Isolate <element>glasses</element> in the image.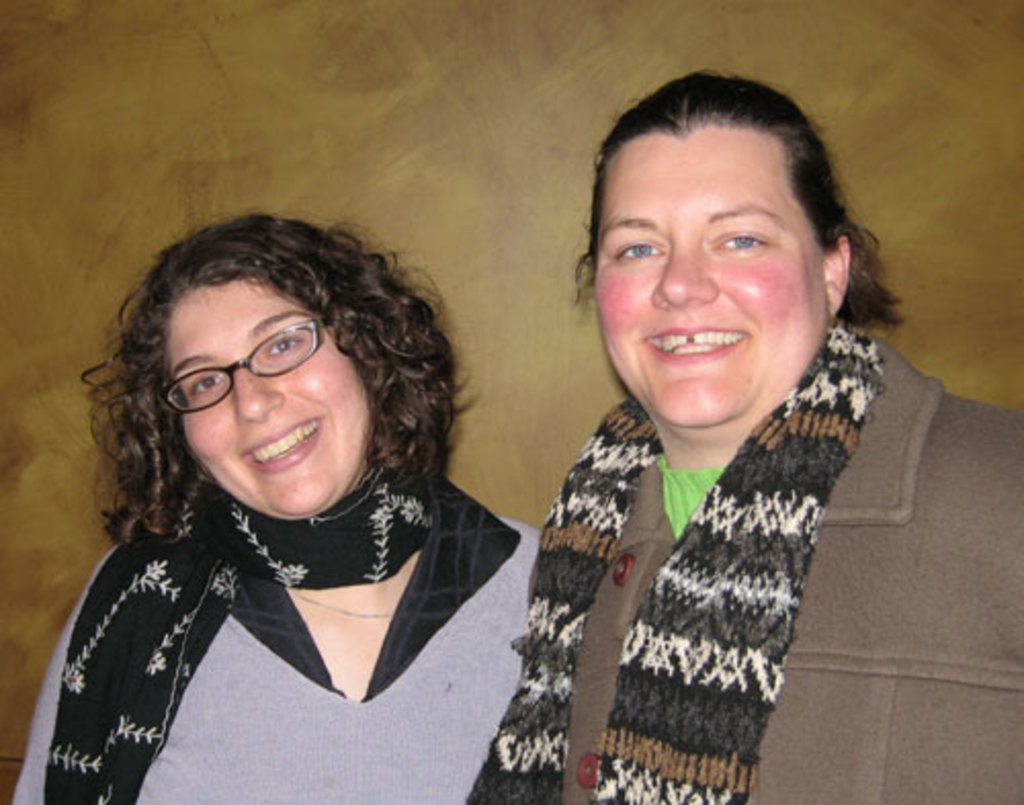
Isolated region: {"left": 150, "top": 334, "right": 317, "bottom": 406}.
